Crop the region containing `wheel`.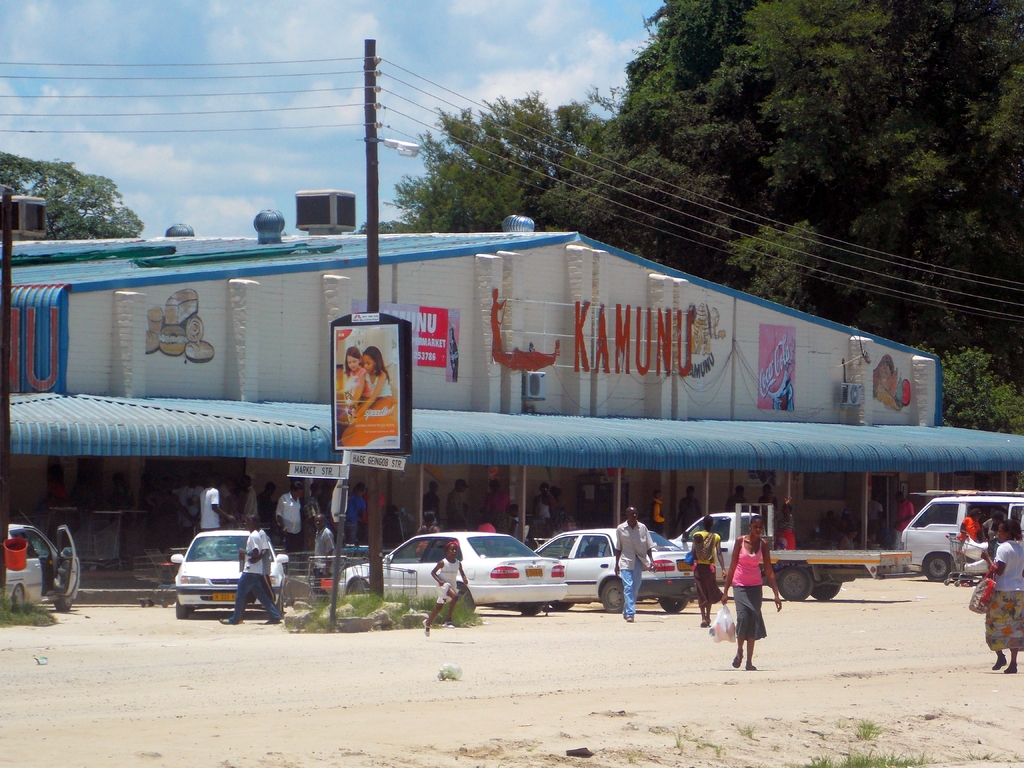
Crop region: <bbox>659, 597, 687, 613</bbox>.
